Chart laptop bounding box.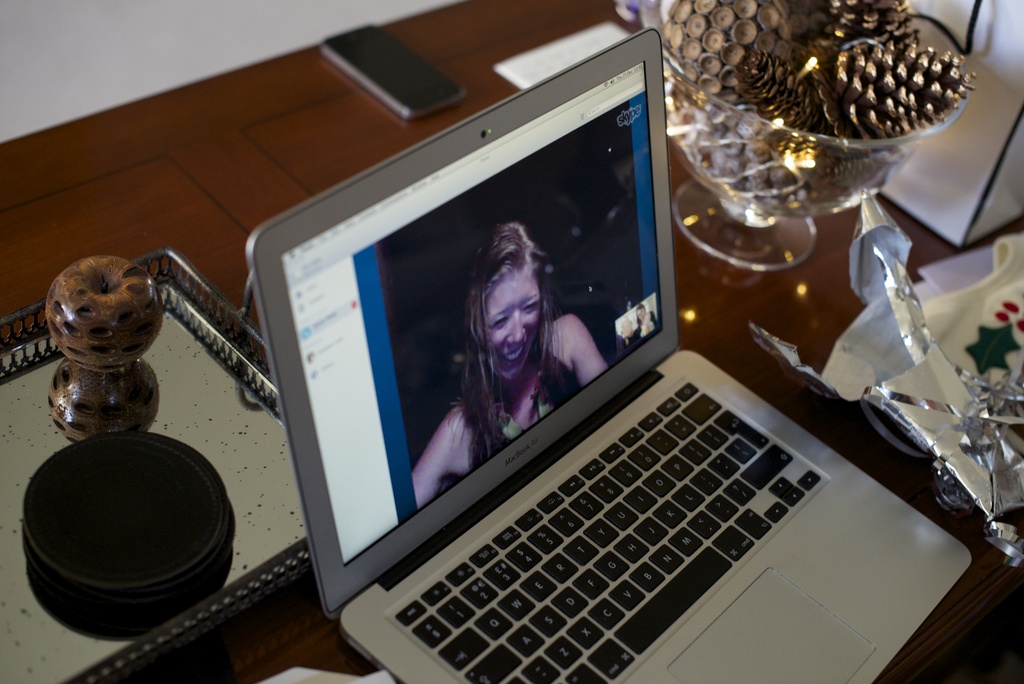
Charted: (222, 28, 906, 683).
